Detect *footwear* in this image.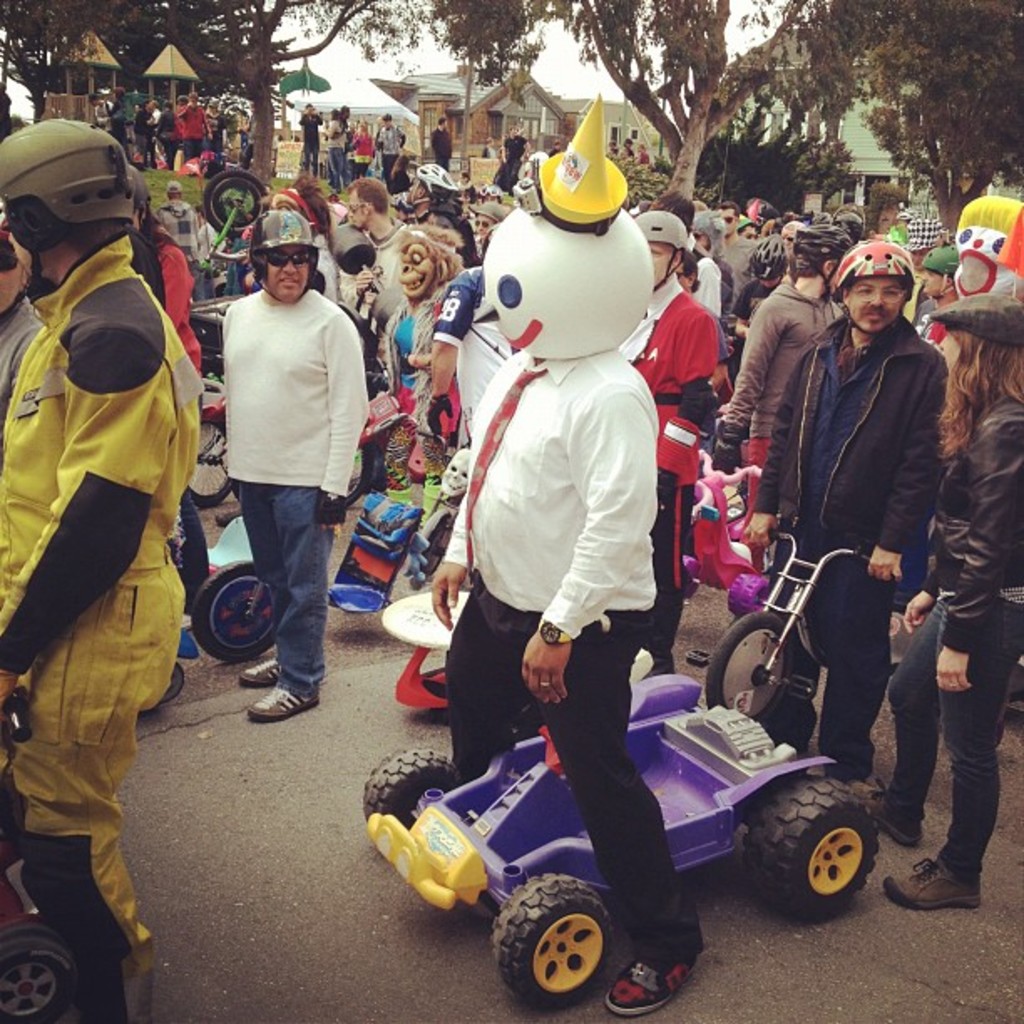
Detection: (x1=880, y1=857, x2=975, y2=910).
